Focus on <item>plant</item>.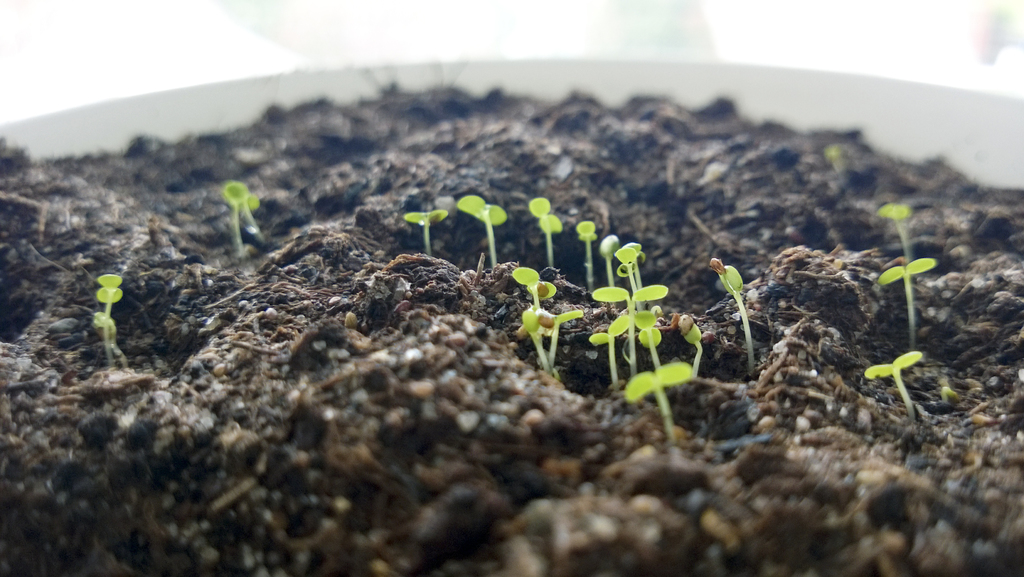
Focused at {"left": 525, "top": 190, "right": 566, "bottom": 272}.
